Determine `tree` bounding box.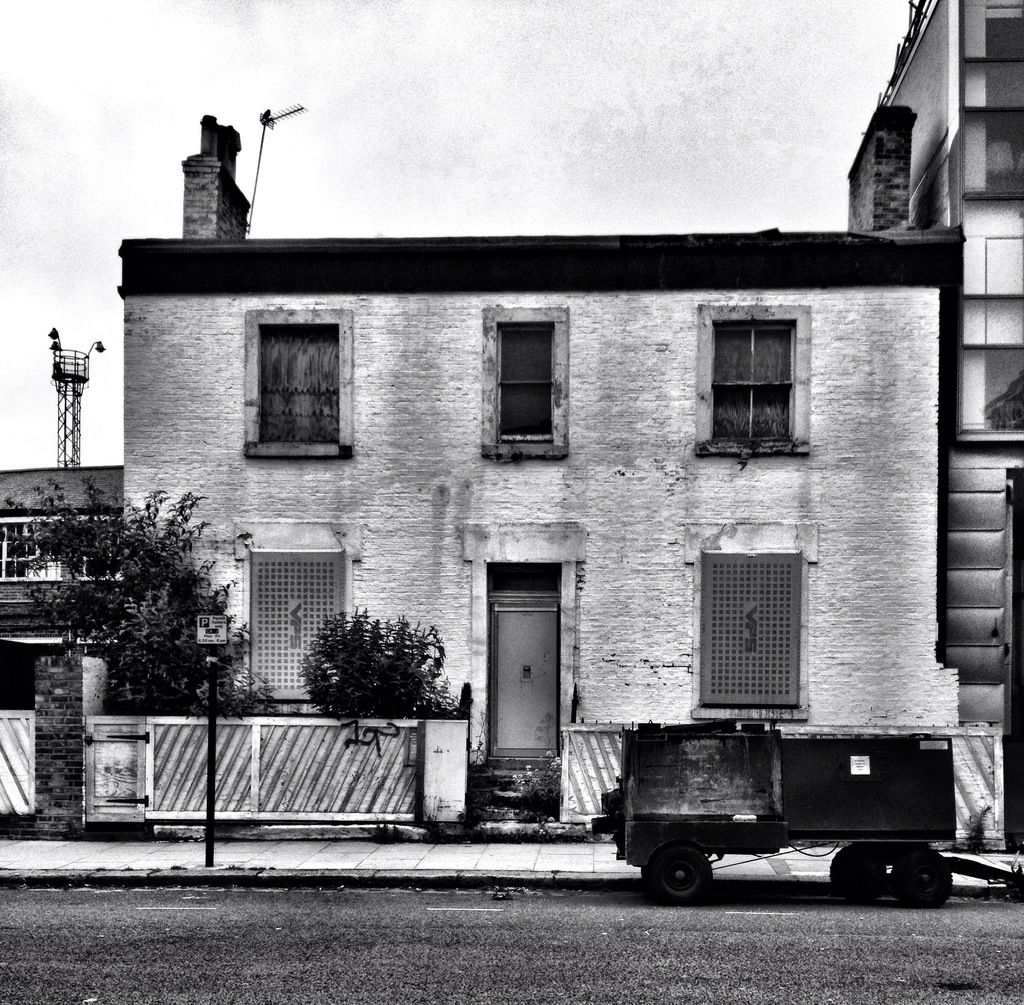
Determined: <box>292,605,476,719</box>.
